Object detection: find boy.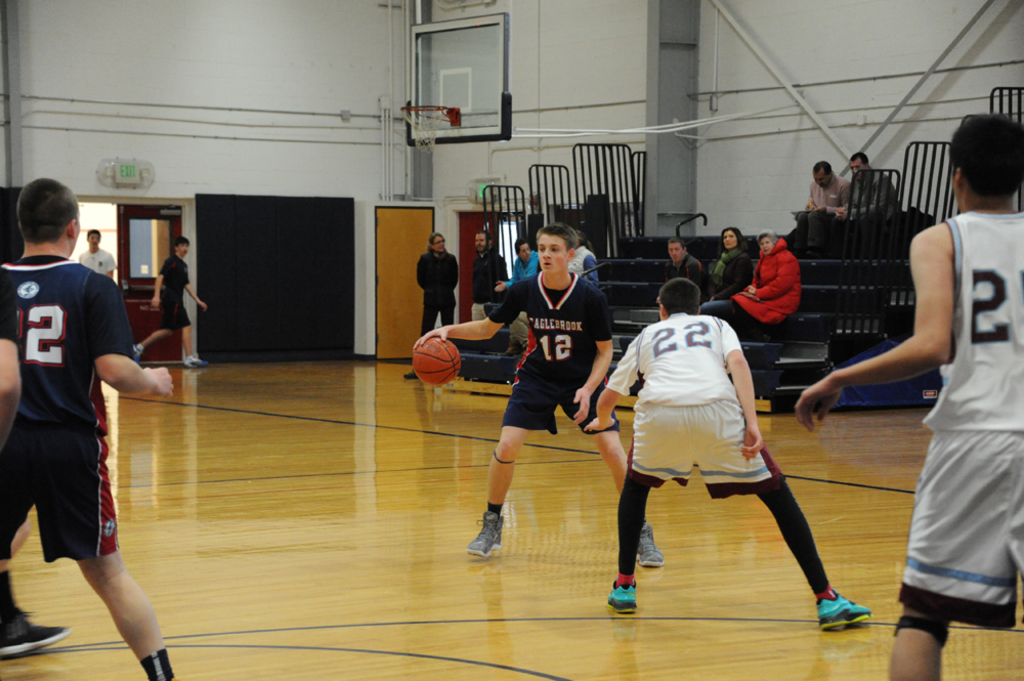
select_region(81, 229, 118, 279).
